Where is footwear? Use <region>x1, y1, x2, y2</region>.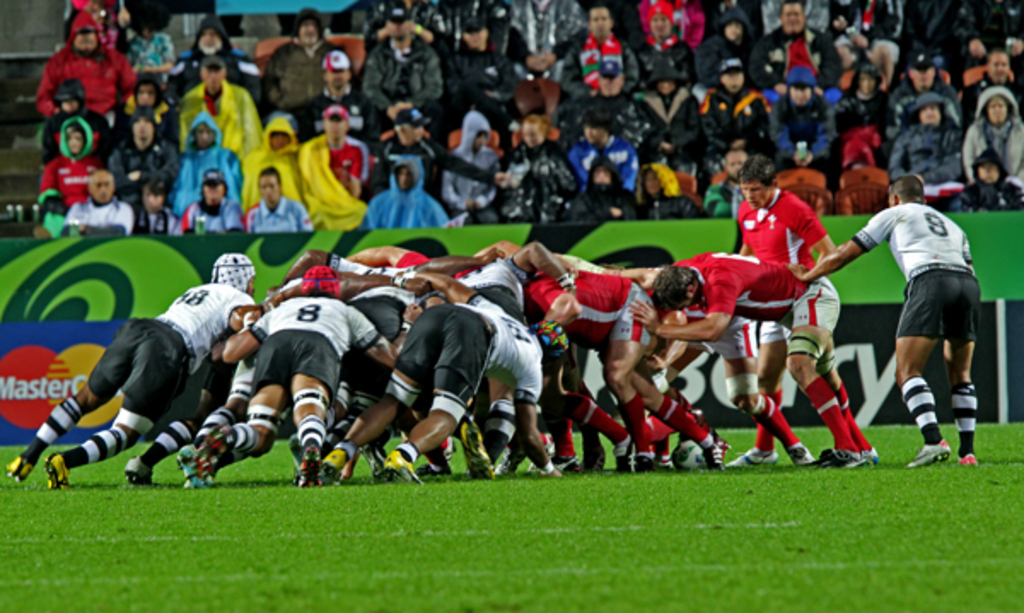
<region>903, 437, 951, 470</region>.
